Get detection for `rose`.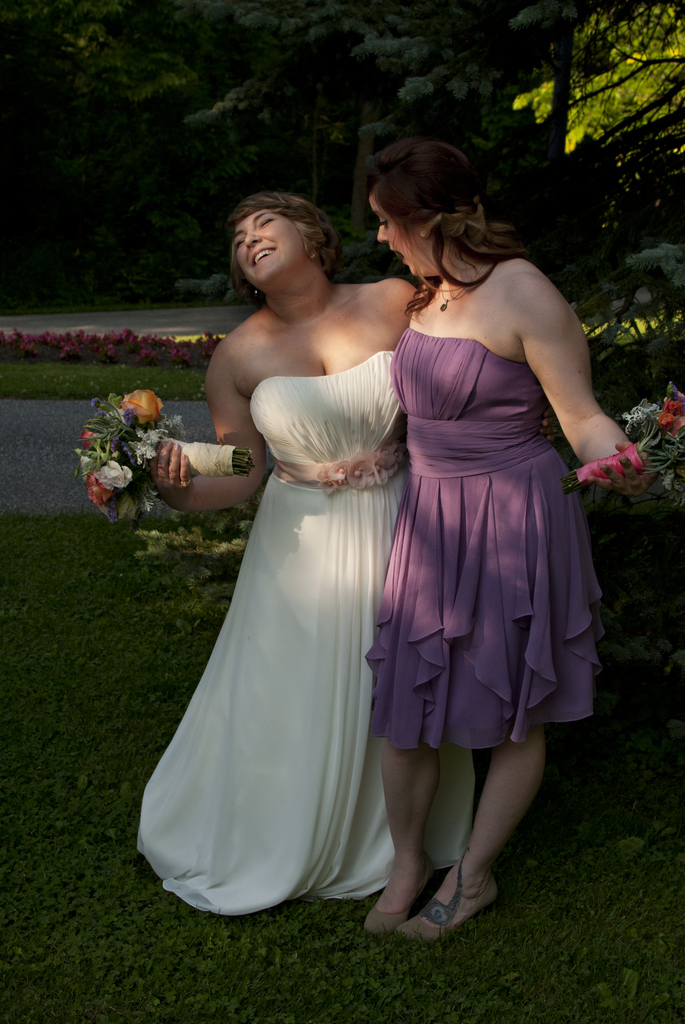
Detection: [80, 433, 99, 452].
